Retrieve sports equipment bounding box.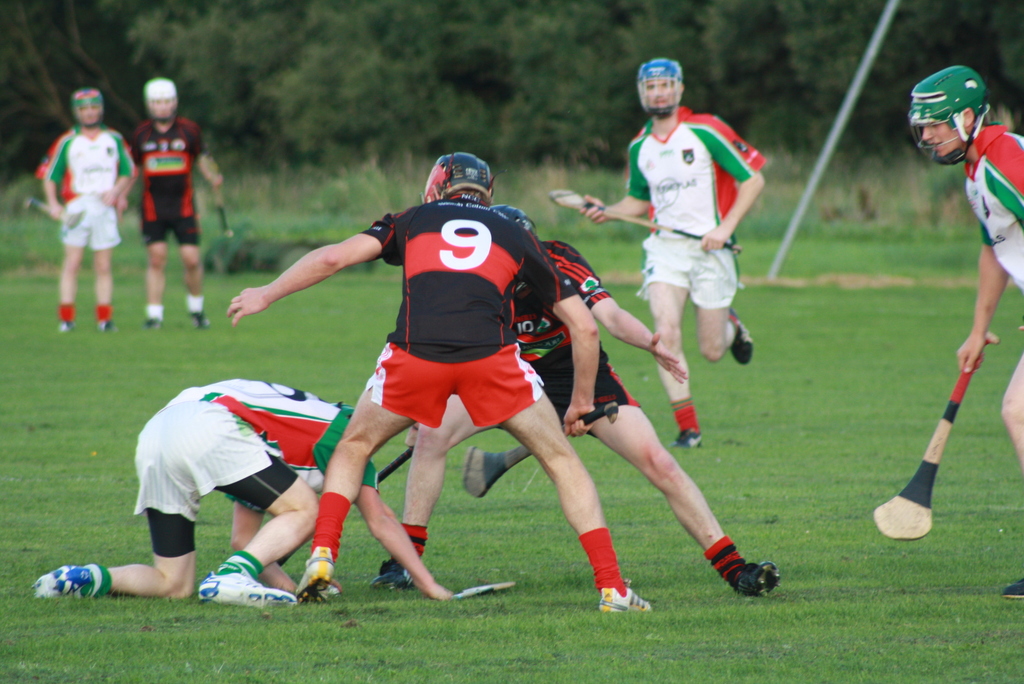
Bounding box: 452, 583, 515, 600.
